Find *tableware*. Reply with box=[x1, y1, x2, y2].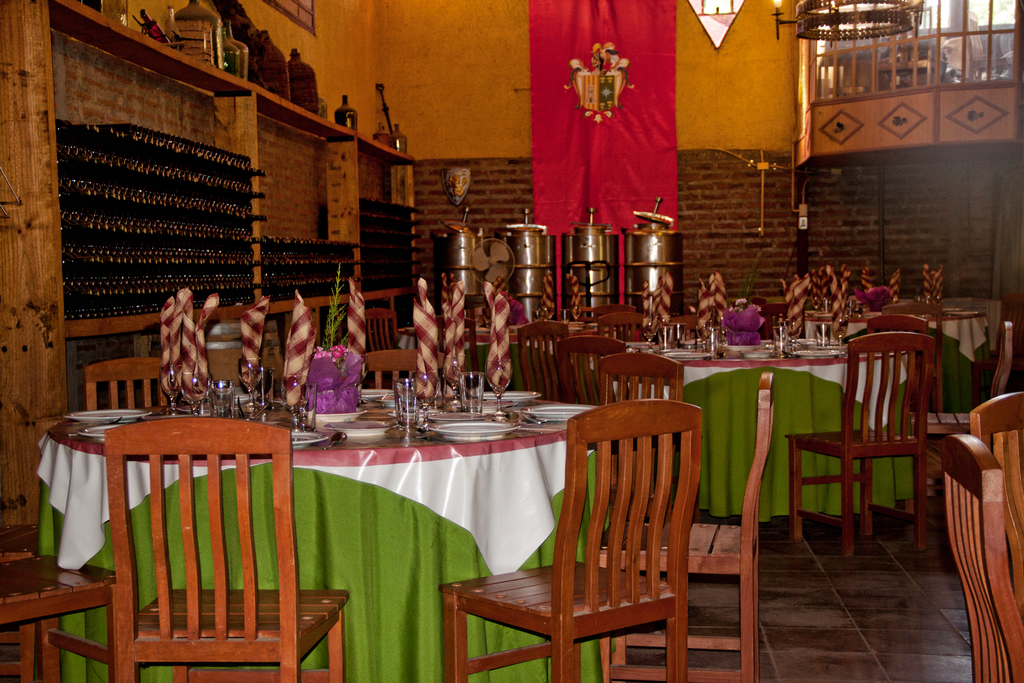
box=[461, 326, 490, 336].
